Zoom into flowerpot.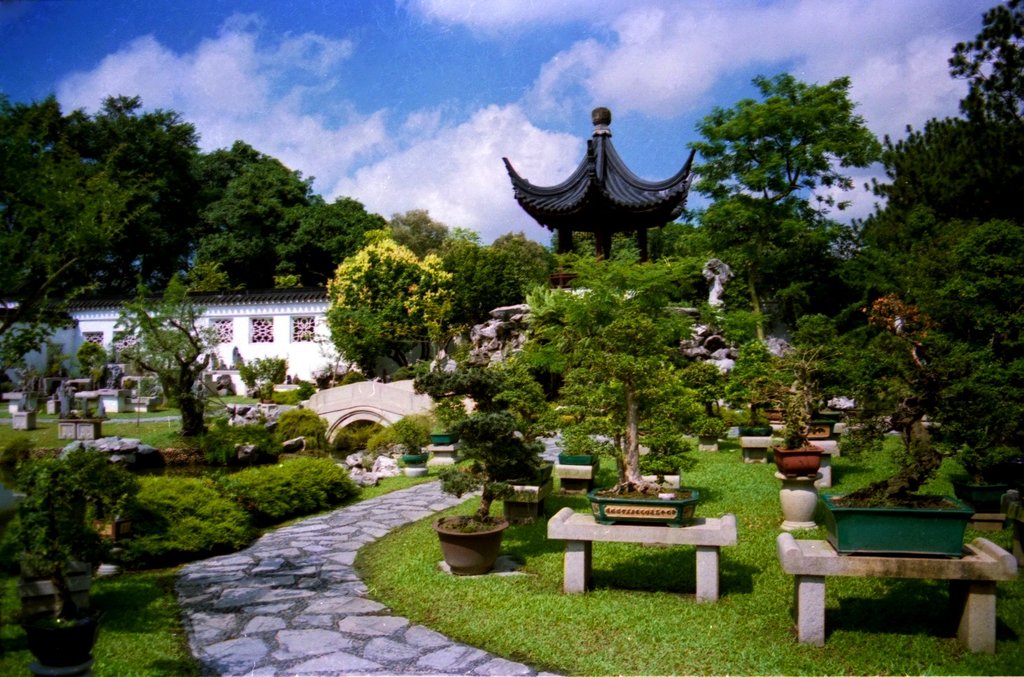
Zoom target: <box>819,492,972,559</box>.
